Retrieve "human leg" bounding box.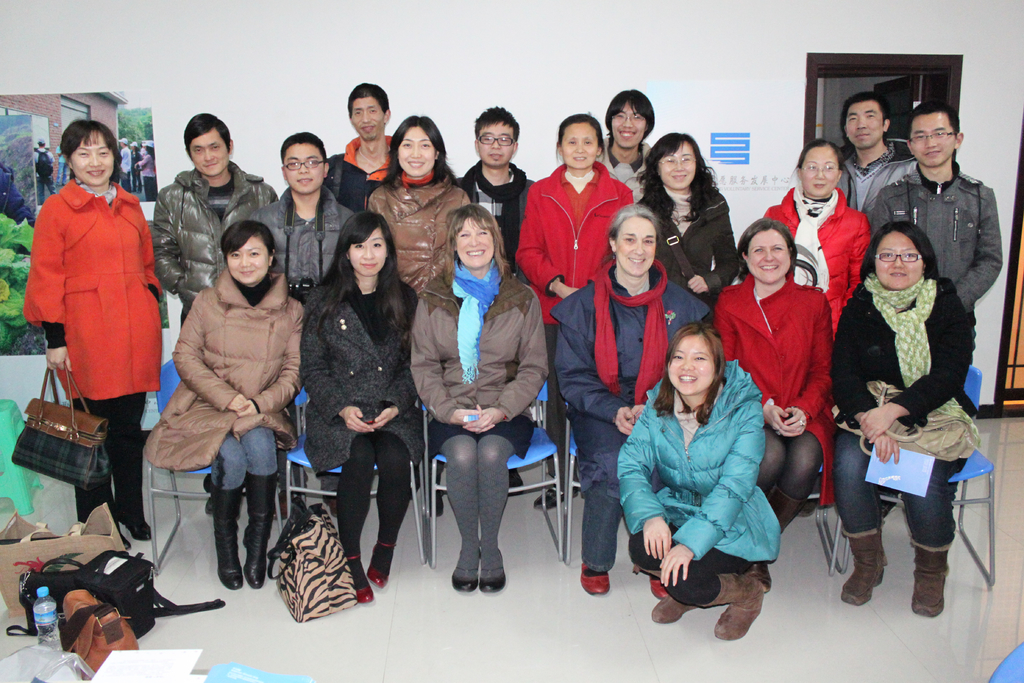
Bounding box: l=370, t=435, r=410, b=586.
